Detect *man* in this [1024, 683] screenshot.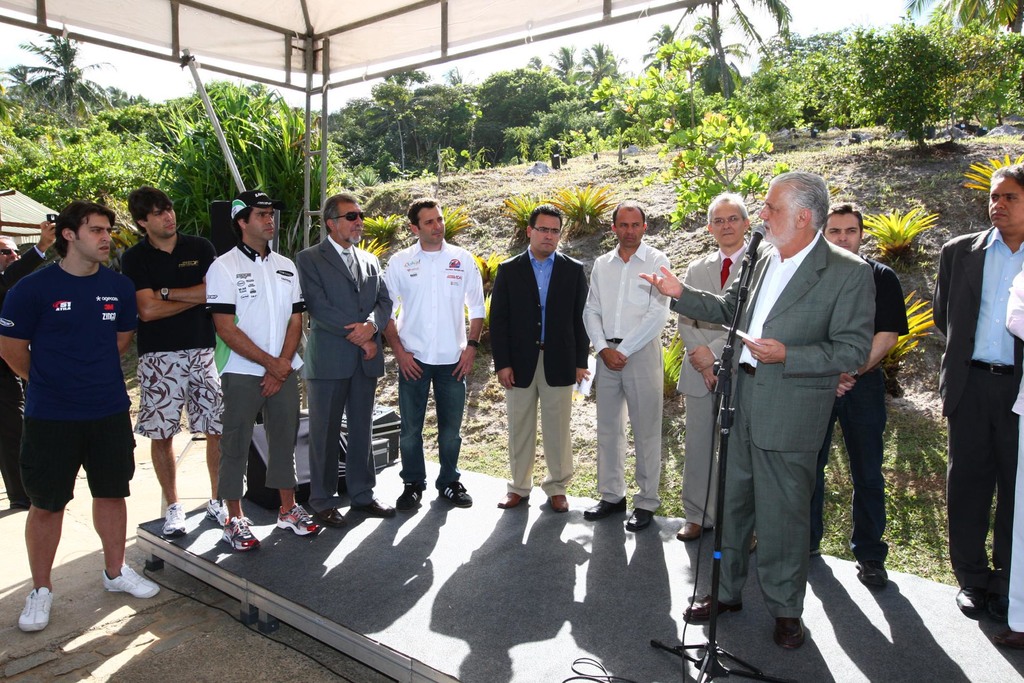
Detection: <box>587,202,675,528</box>.
